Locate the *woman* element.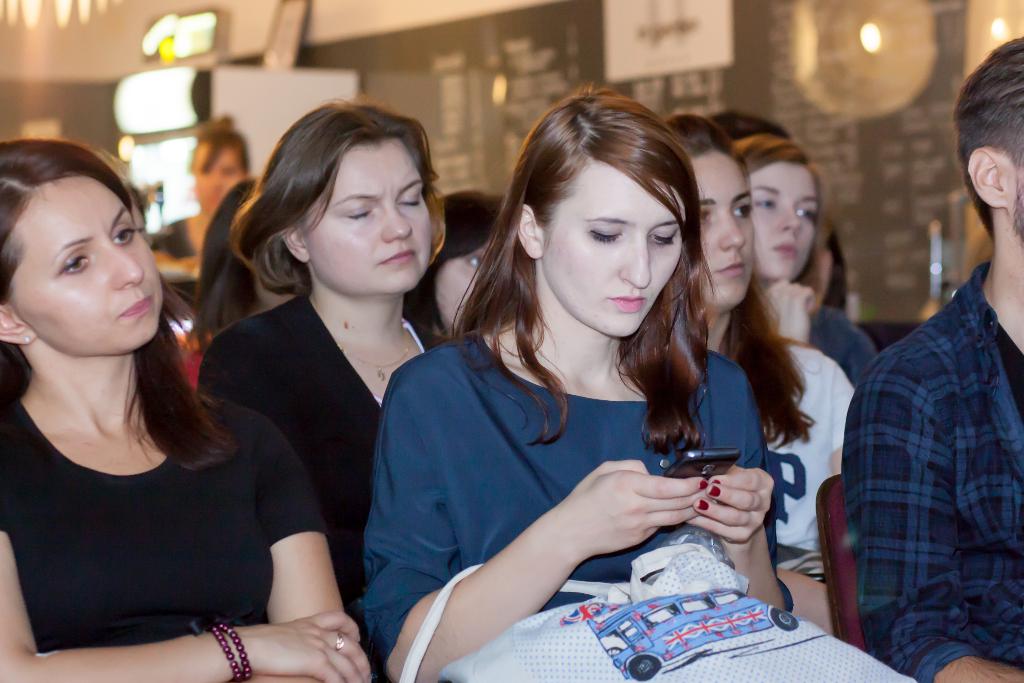
Element bbox: [0, 138, 371, 682].
